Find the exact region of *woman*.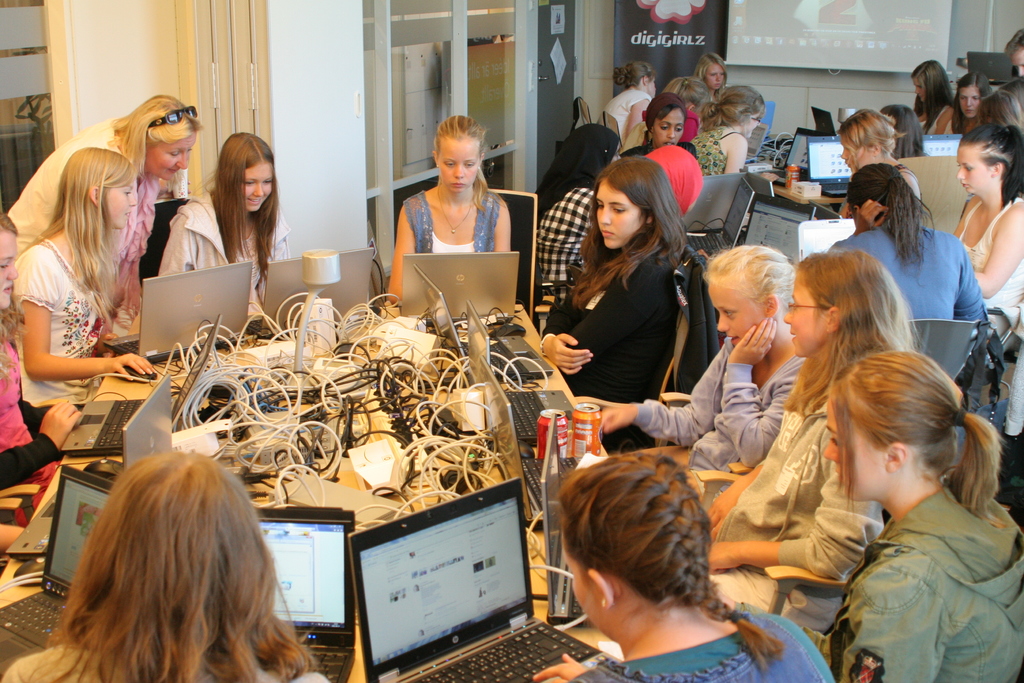
Exact region: x1=947, y1=122, x2=1022, y2=363.
